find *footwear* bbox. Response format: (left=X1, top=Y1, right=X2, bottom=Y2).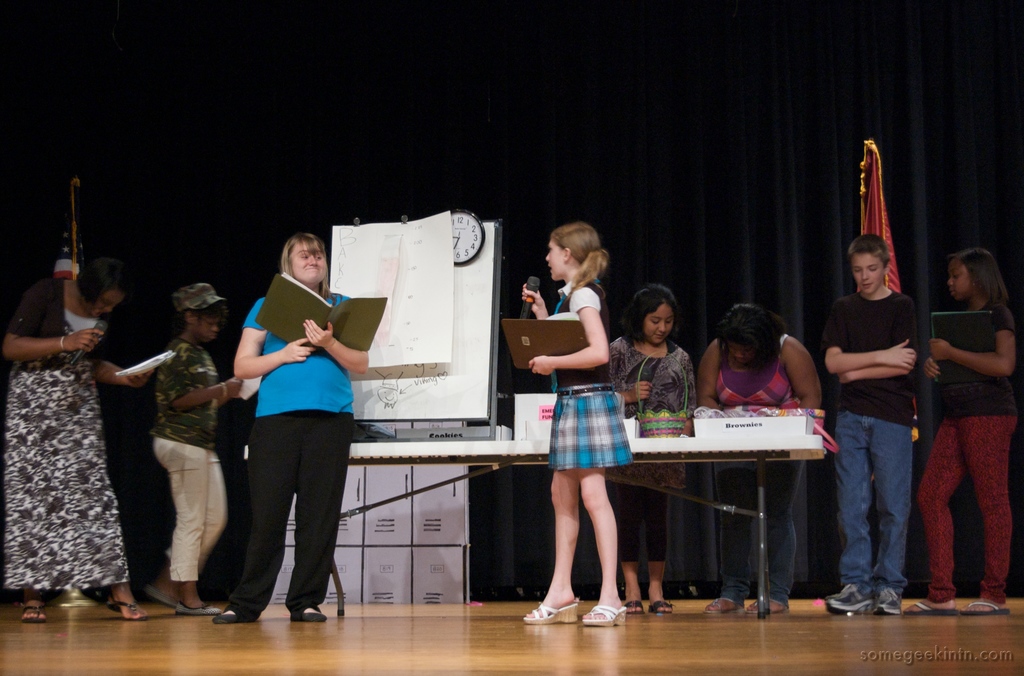
(left=871, top=584, right=900, bottom=616).
